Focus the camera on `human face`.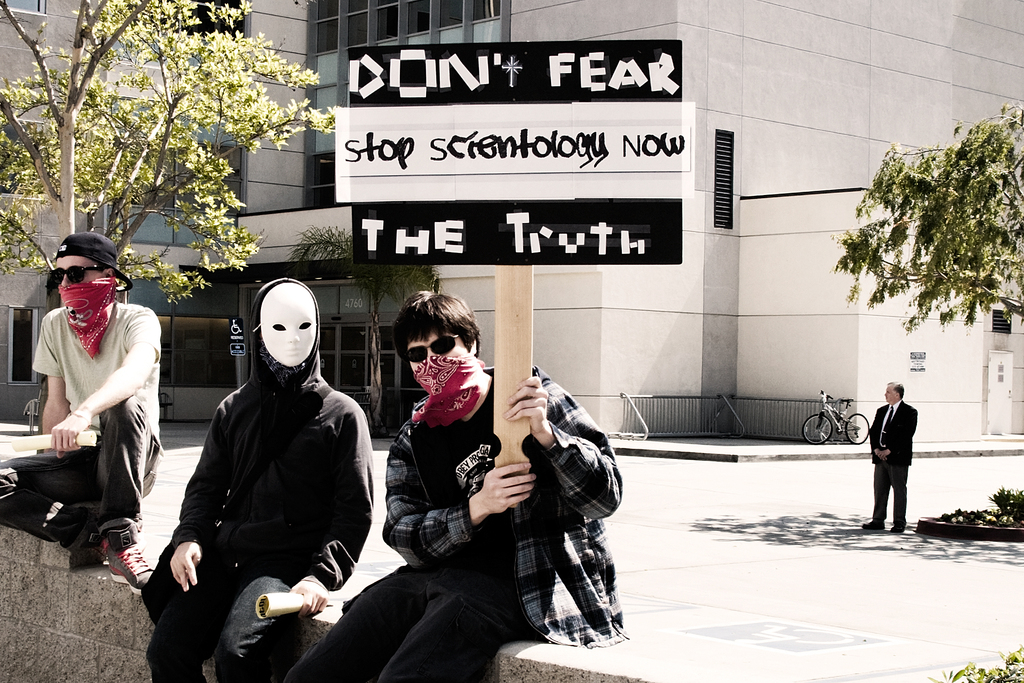
Focus region: l=409, t=332, r=472, b=357.
